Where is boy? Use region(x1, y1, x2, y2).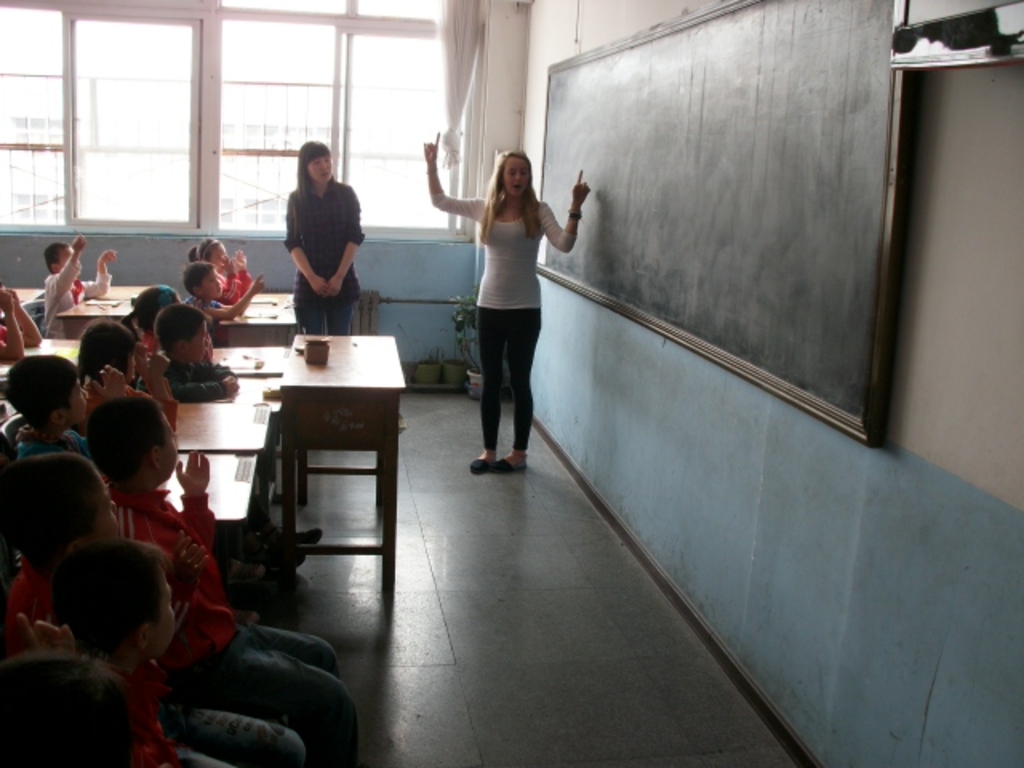
region(136, 299, 238, 403).
